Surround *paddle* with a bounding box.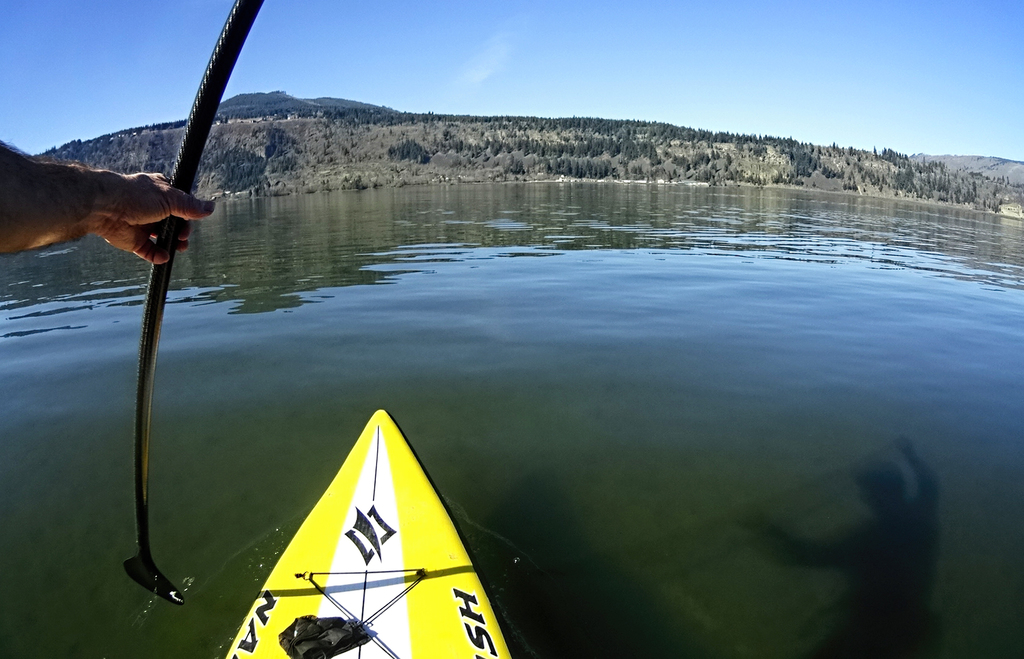
box(122, 0, 268, 605).
